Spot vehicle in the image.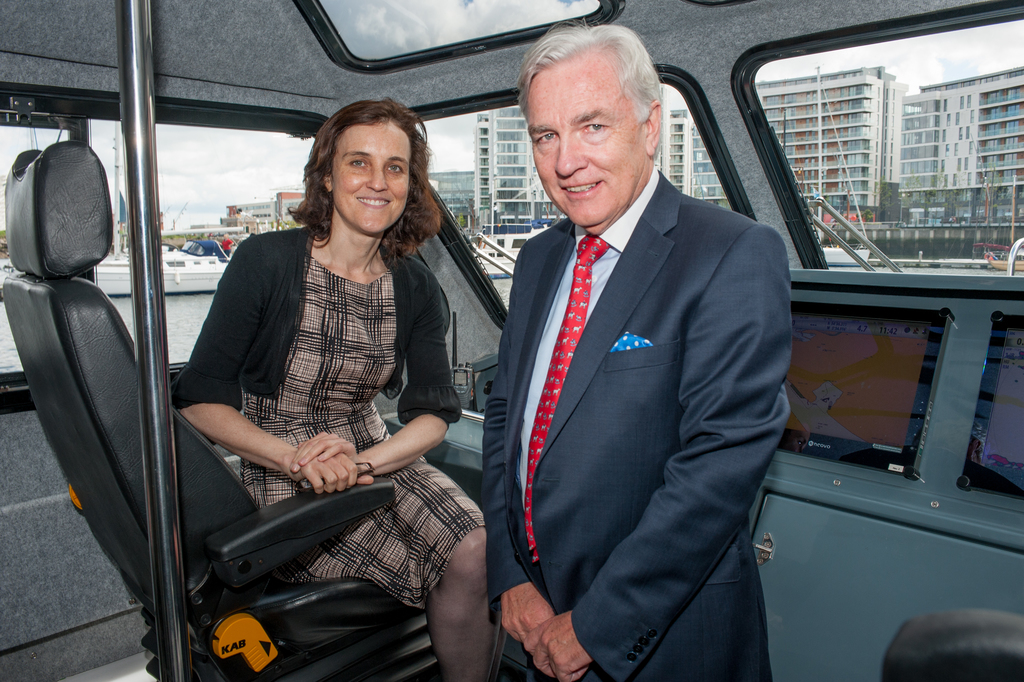
vehicle found at select_region(0, 0, 1023, 681).
